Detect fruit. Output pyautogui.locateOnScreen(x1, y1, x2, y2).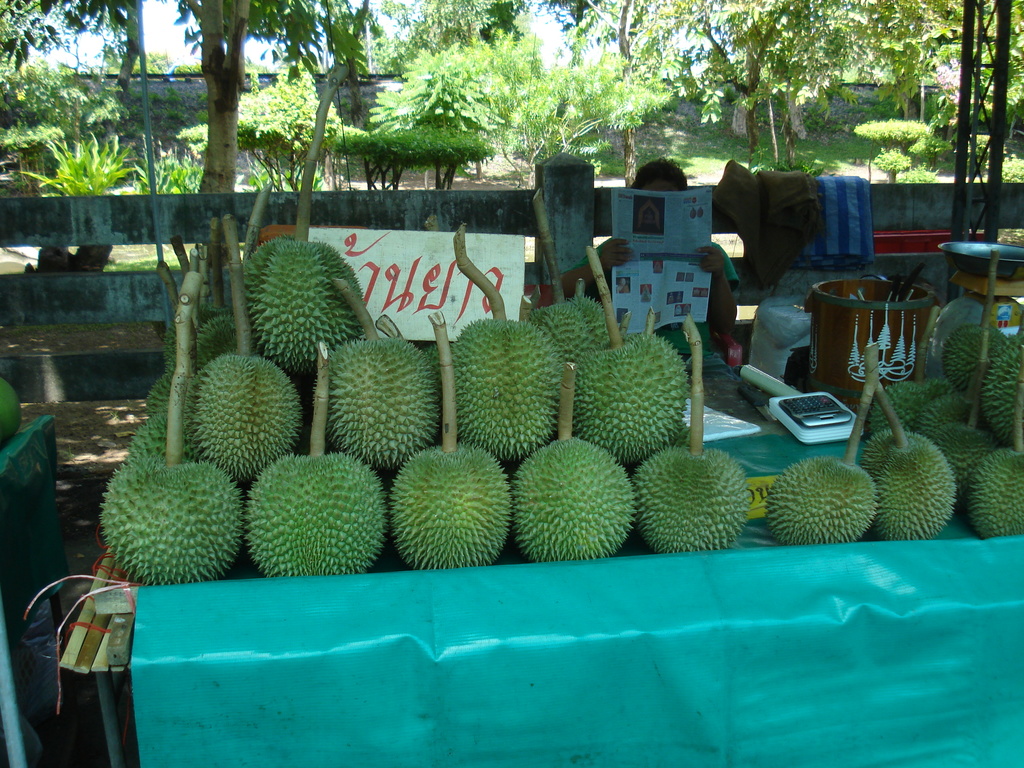
pyautogui.locateOnScreen(863, 431, 964, 536).
